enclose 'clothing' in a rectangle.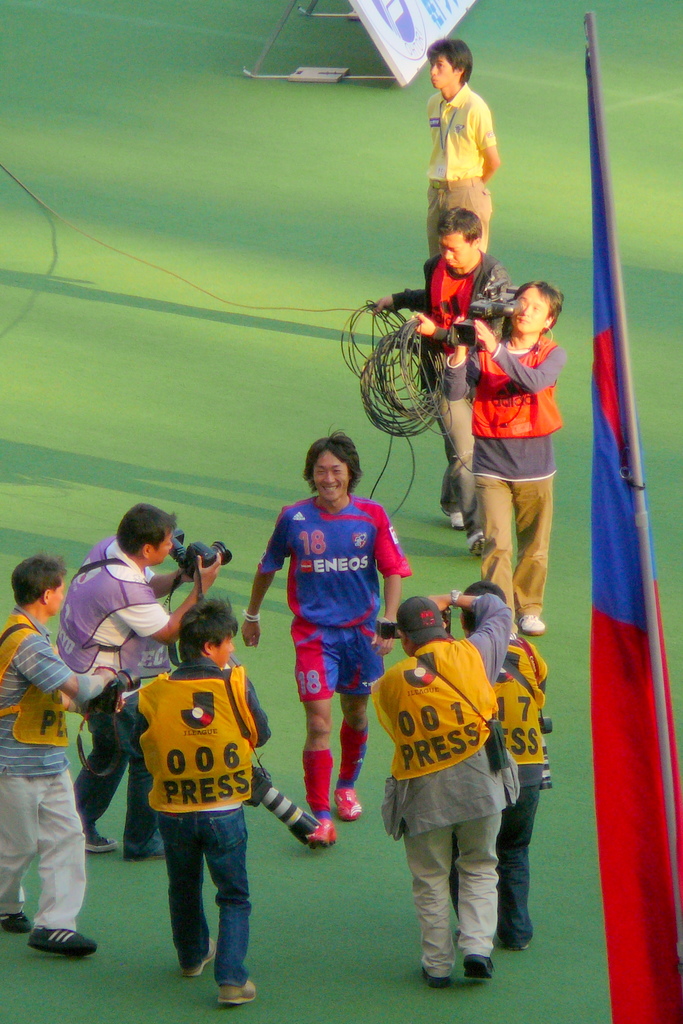
<bbox>371, 257, 492, 398</bbox>.
